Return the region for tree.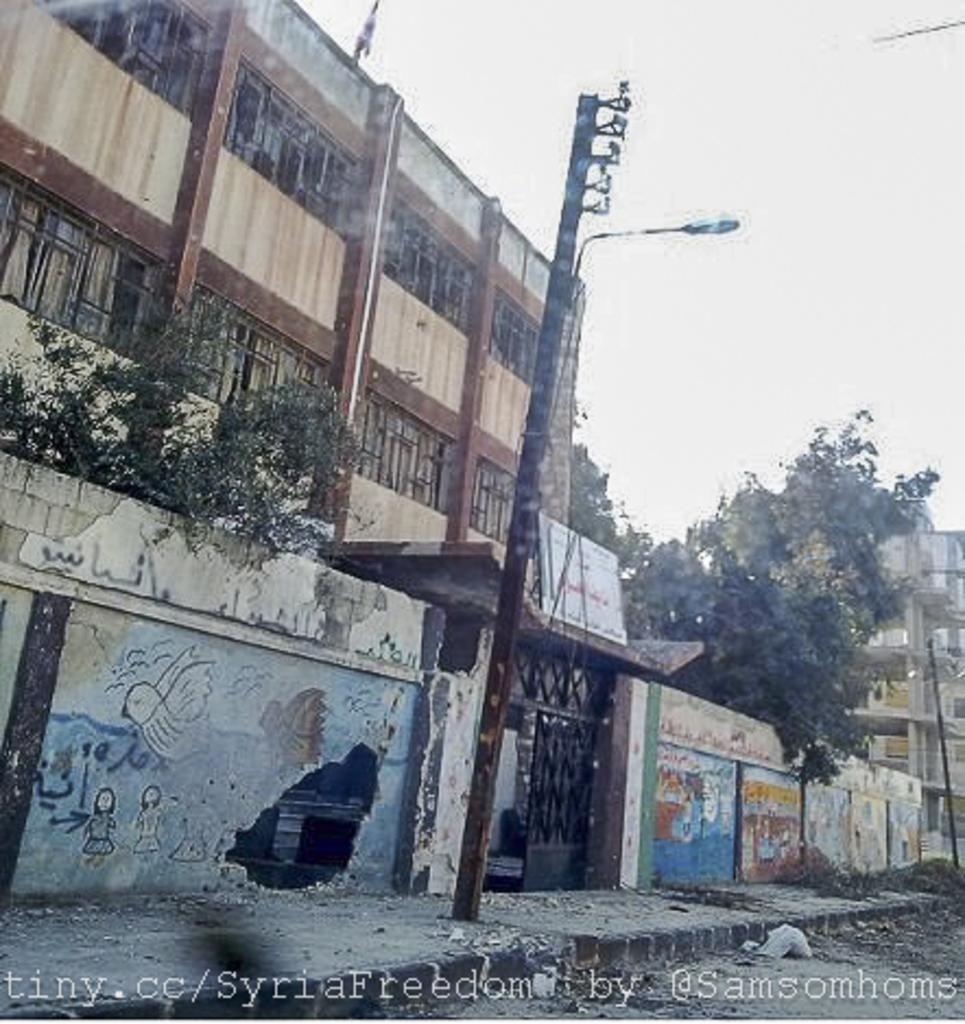
box(600, 546, 736, 714).
